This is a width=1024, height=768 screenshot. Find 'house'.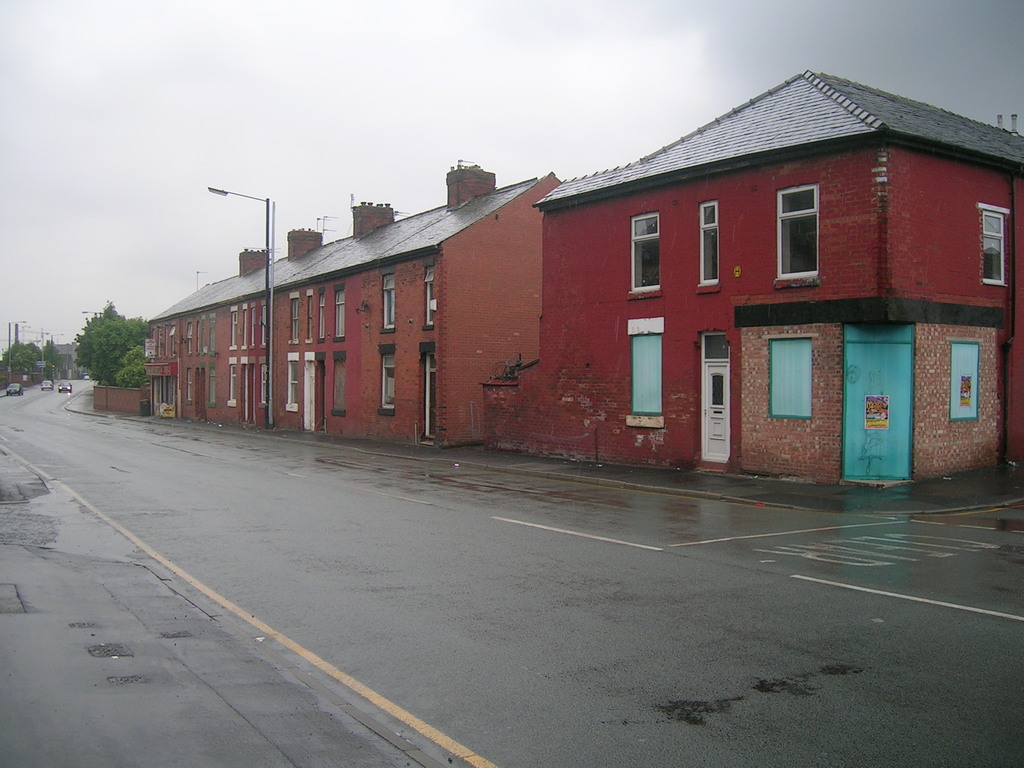
Bounding box: x1=2 y1=342 x2=44 y2=390.
